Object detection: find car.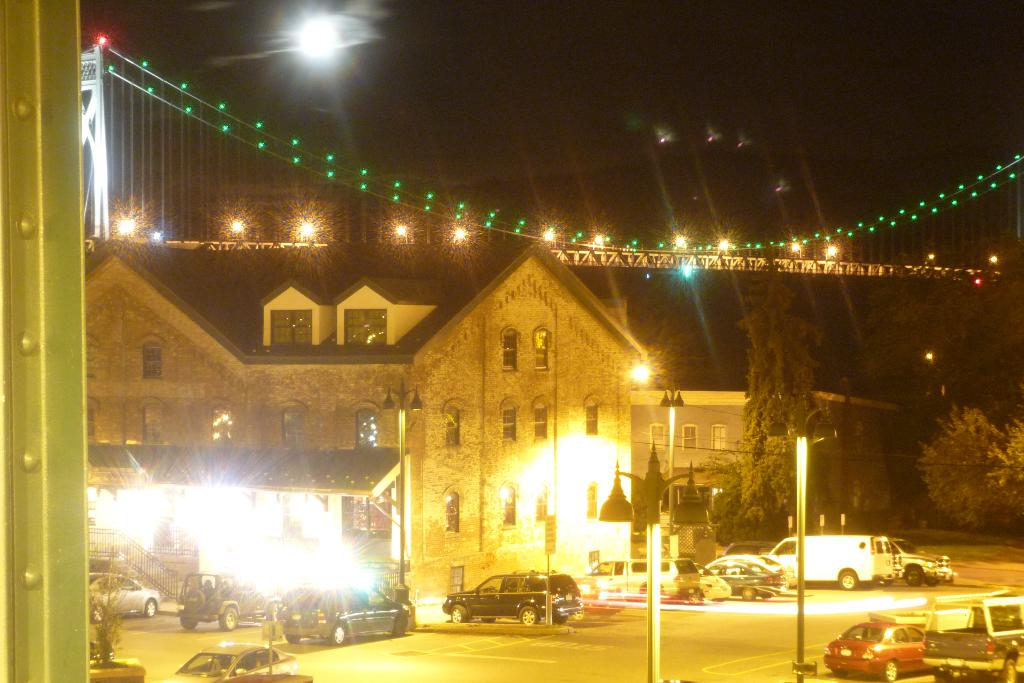
bbox(84, 572, 158, 618).
